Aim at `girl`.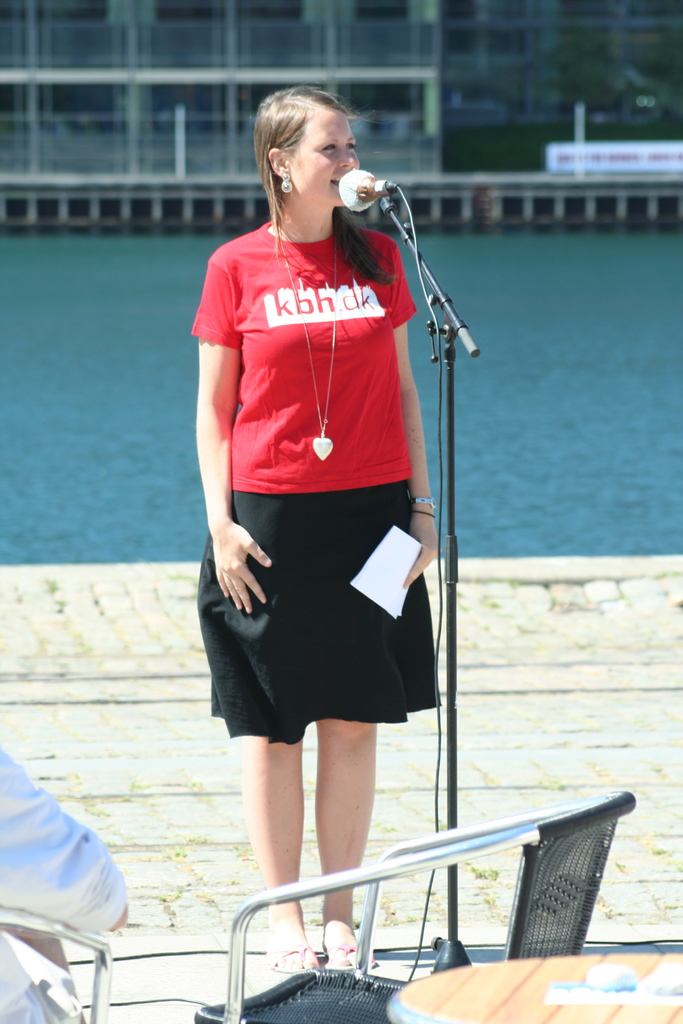
Aimed at {"left": 192, "top": 82, "right": 456, "bottom": 956}.
